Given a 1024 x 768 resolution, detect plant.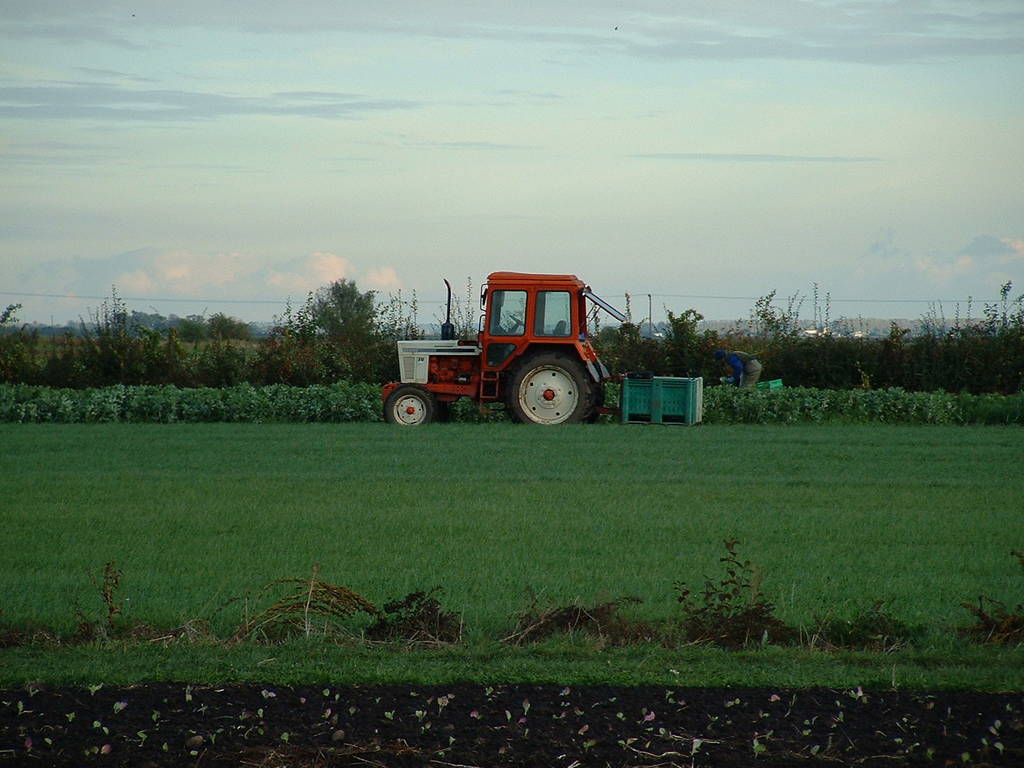
[x1=93, y1=719, x2=99, y2=729].
